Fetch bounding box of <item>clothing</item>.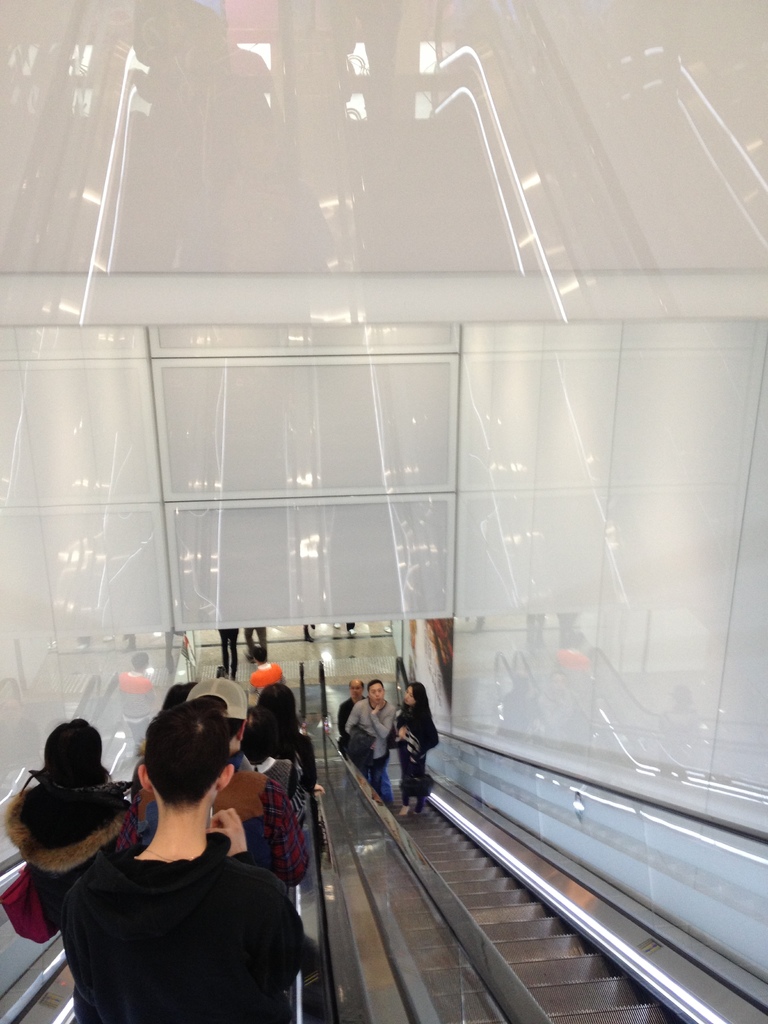
Bbox: [left=52, top=861, right=307, bottom=1021].
